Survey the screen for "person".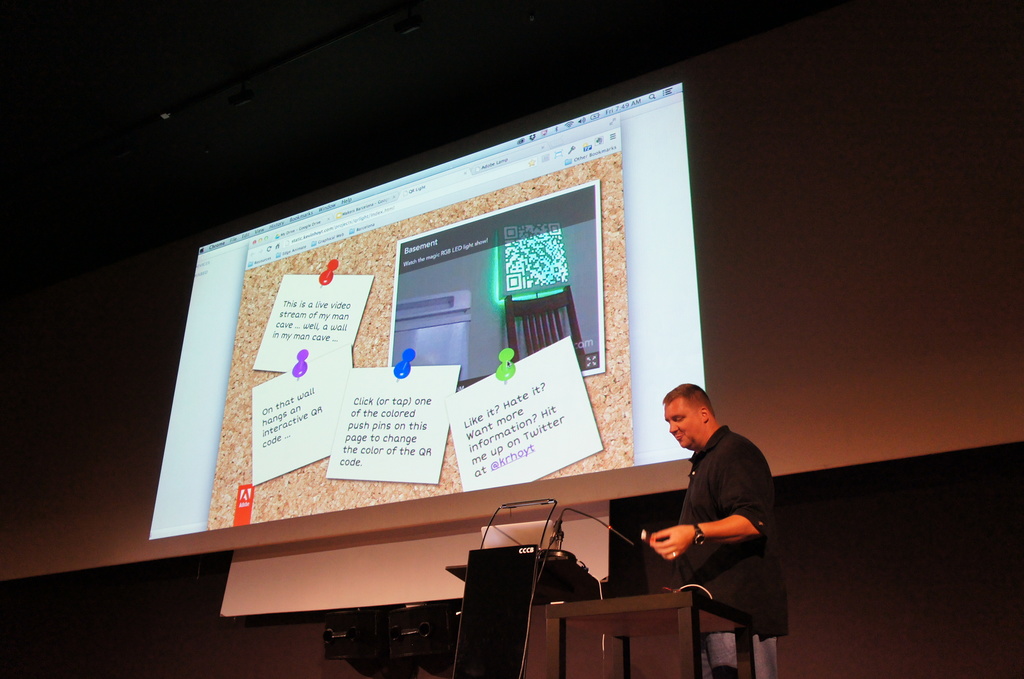
Survey found: [left=671, top=358, right=786, bottom=658].
